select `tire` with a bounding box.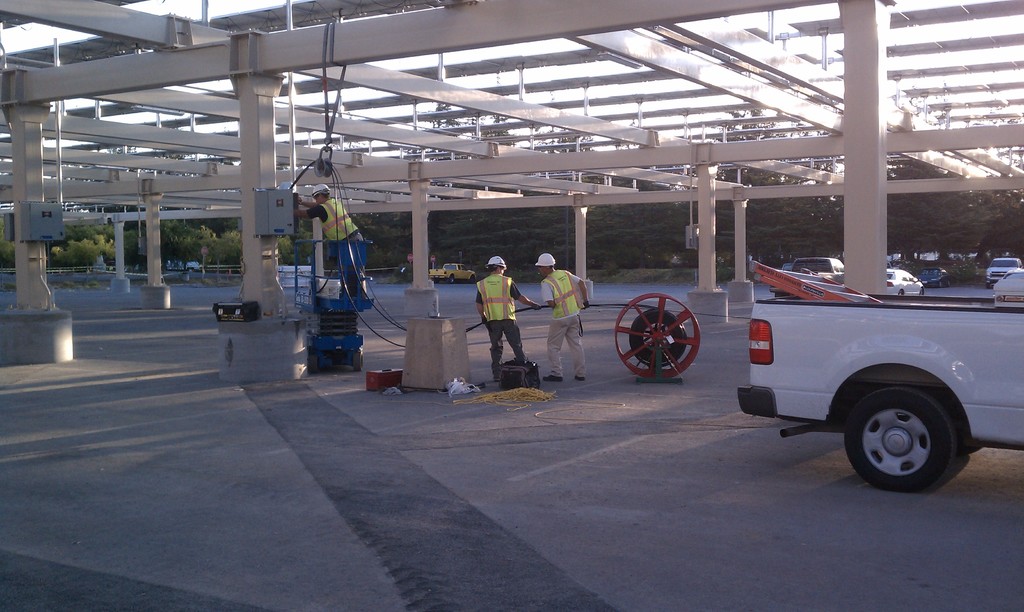
crop(918, 289, 929, 298).
